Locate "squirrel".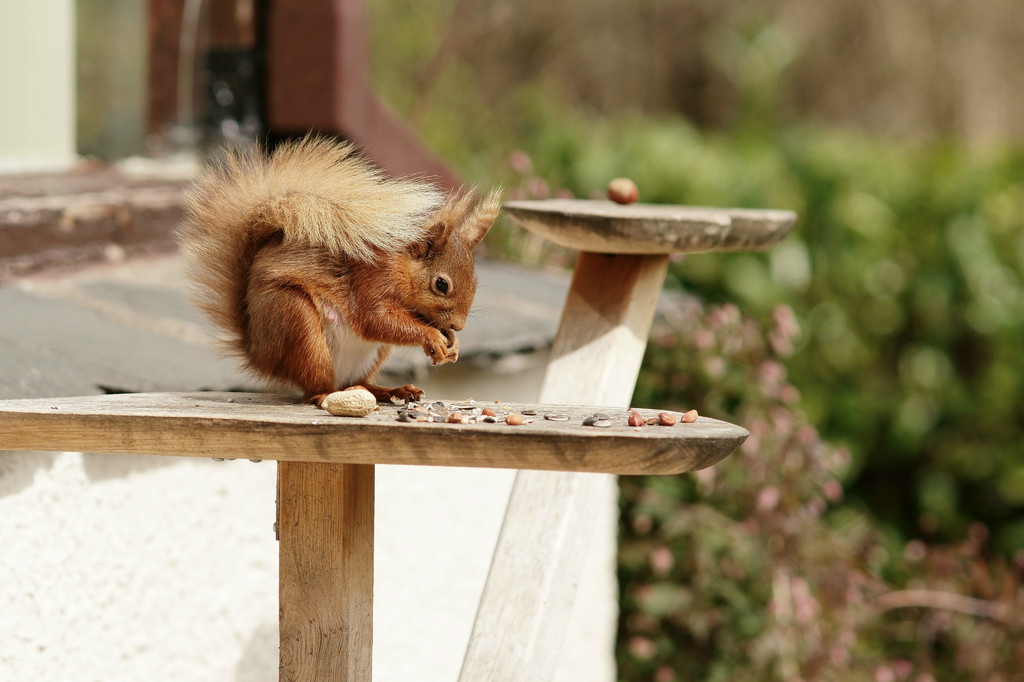
Bounding box: {"left": 171, "top": 133, "right": 510, "bottom": 409}.
